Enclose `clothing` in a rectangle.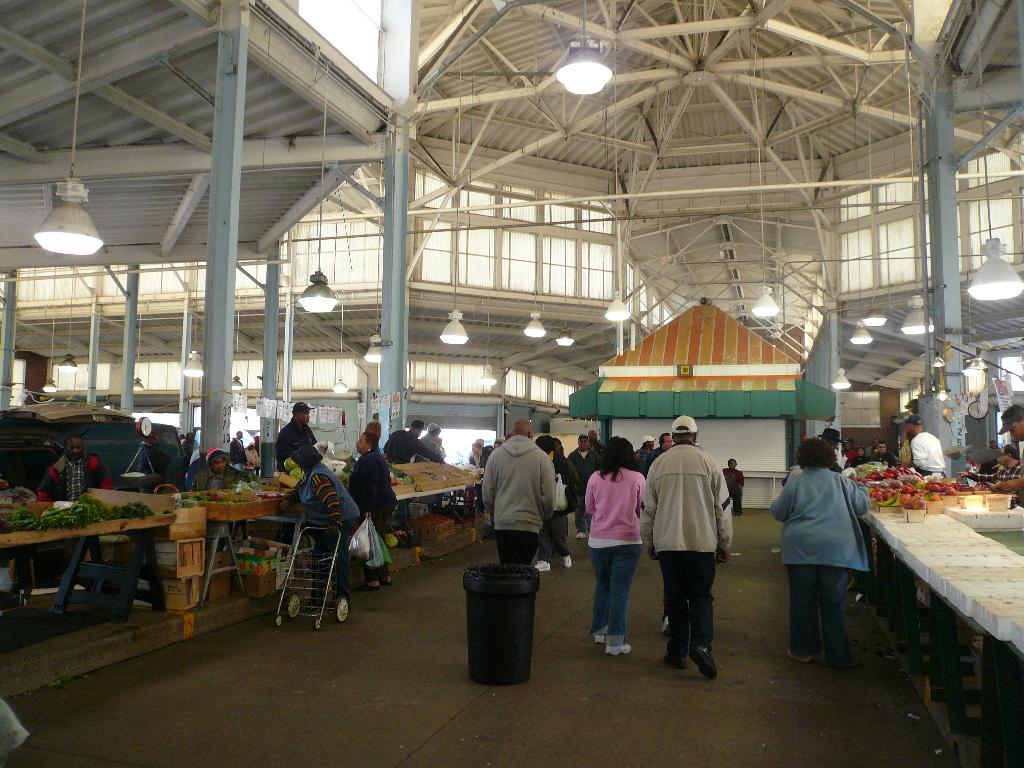
(348,449,397,582).
